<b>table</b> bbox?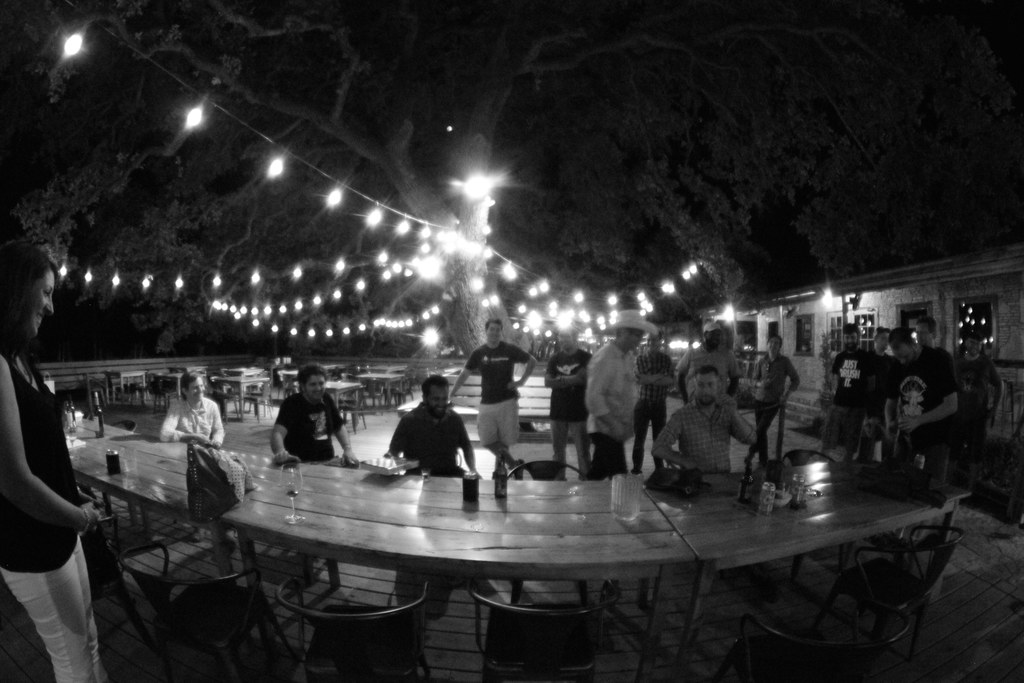
pyautogui.locateOnScreen(68, 429, 264, 682)
